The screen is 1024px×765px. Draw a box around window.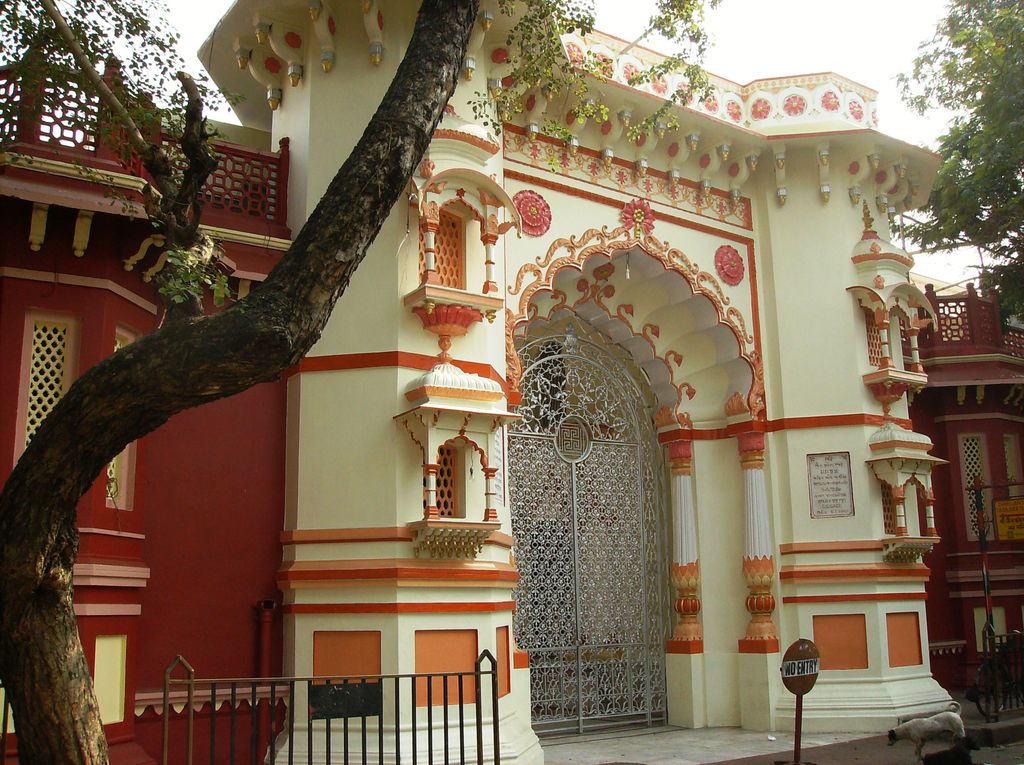
crop(927, 299, 975, 335).
